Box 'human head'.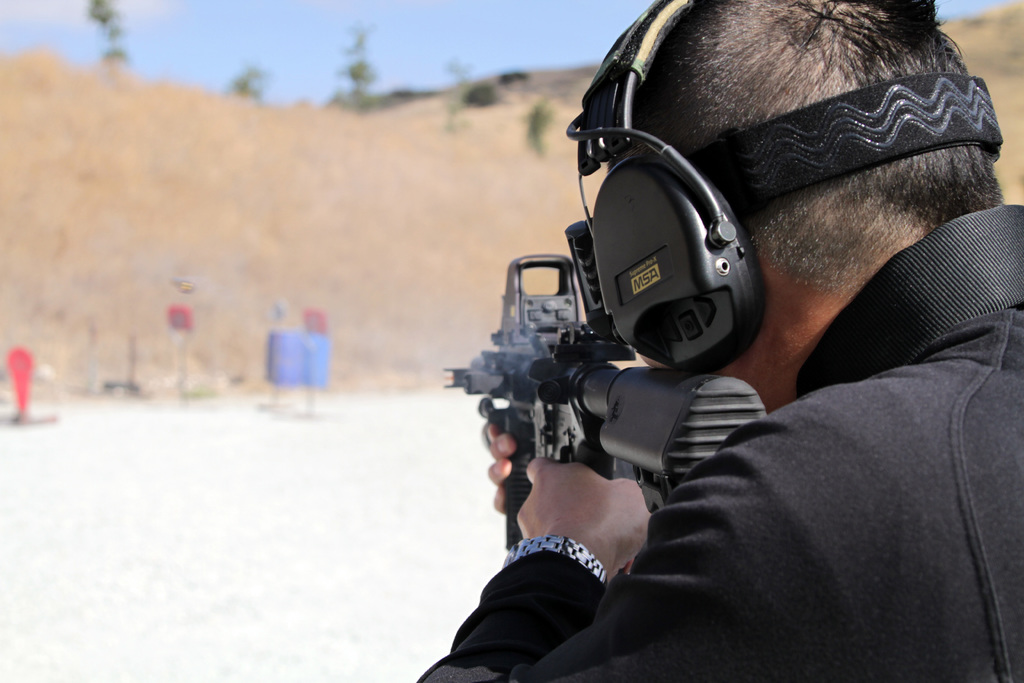
(605,0,995,409).
